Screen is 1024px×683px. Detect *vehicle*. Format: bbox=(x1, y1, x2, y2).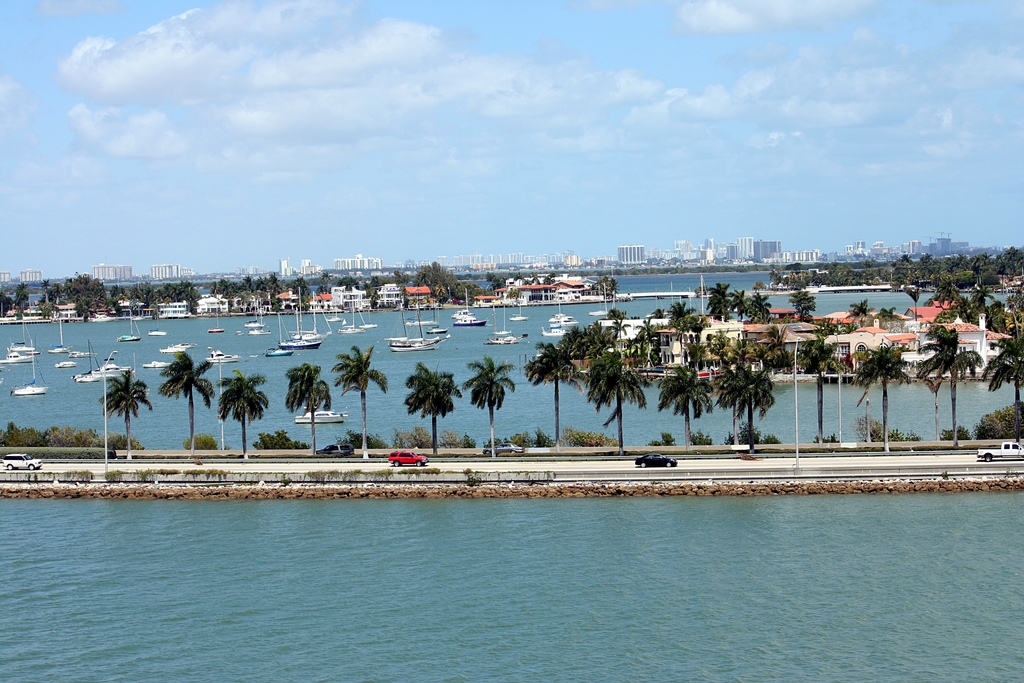
bbox=(512, 298, 527, 320).
